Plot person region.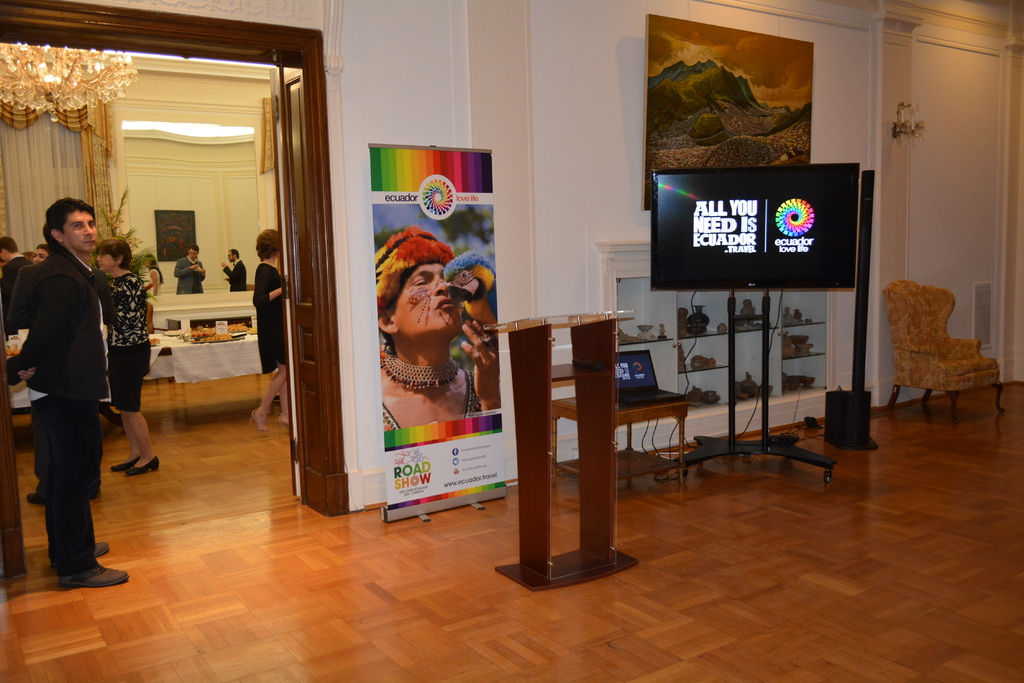
Plotted at detection(28, 235, 58, 262).
